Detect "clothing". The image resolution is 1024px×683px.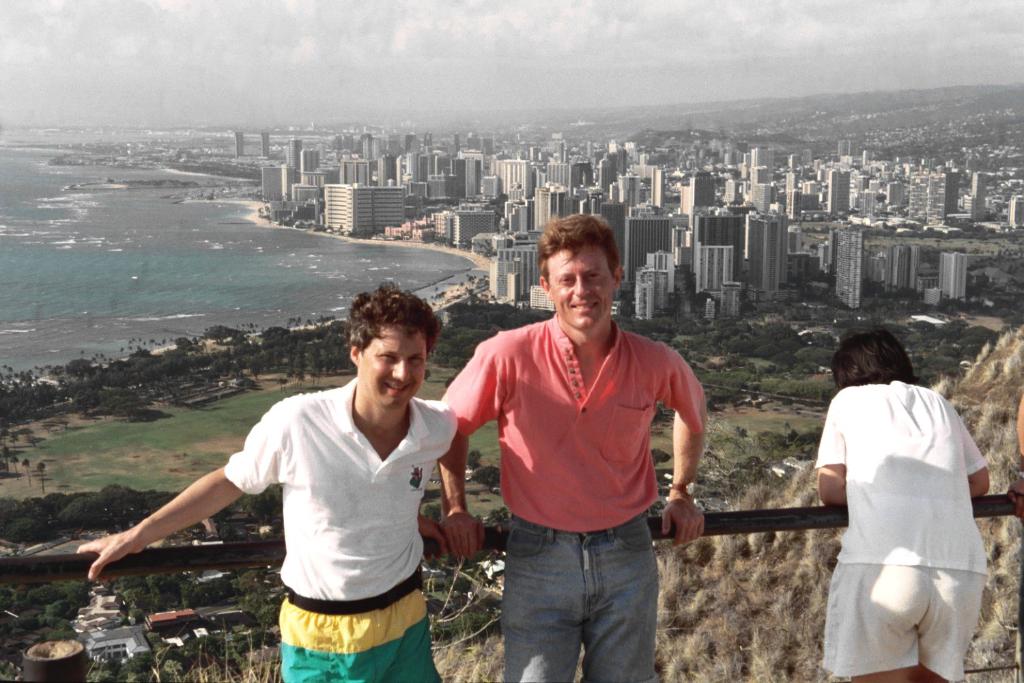
(816,356,995,666).
